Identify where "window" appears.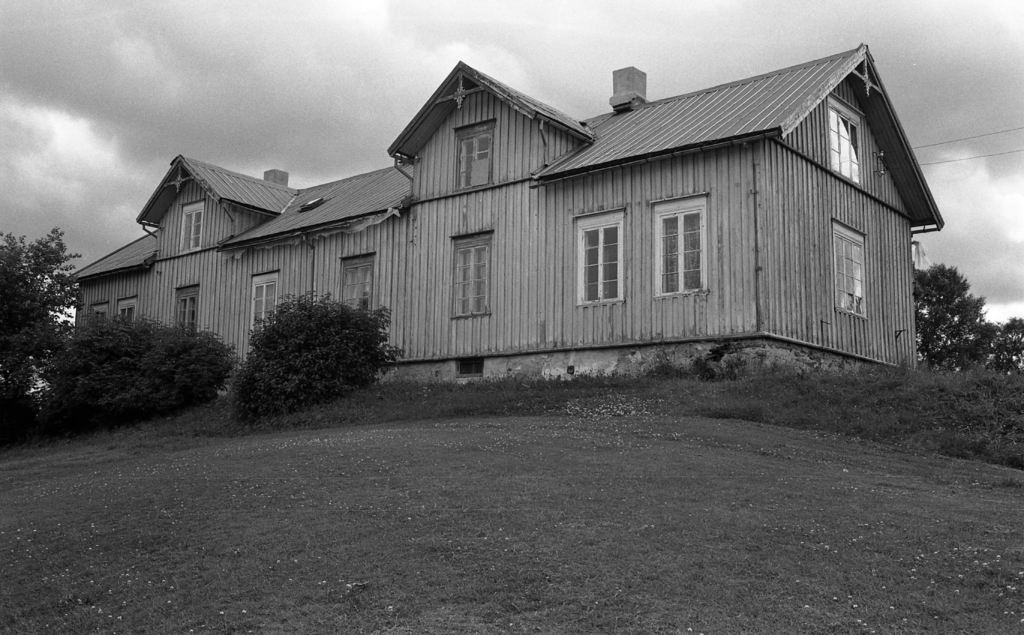
Appears at {"x1": 178, "y1": 290, "x2": 193, "y2": 339}.
